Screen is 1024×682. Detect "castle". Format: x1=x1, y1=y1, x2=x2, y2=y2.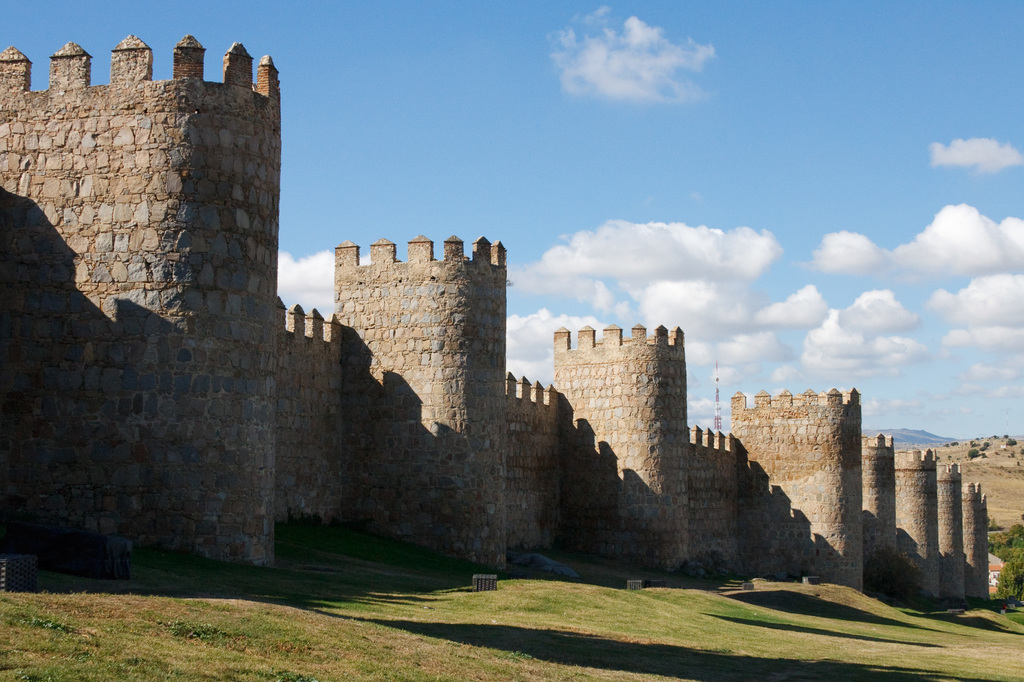
x1=0, y1=31, x2=986, y2=594.
